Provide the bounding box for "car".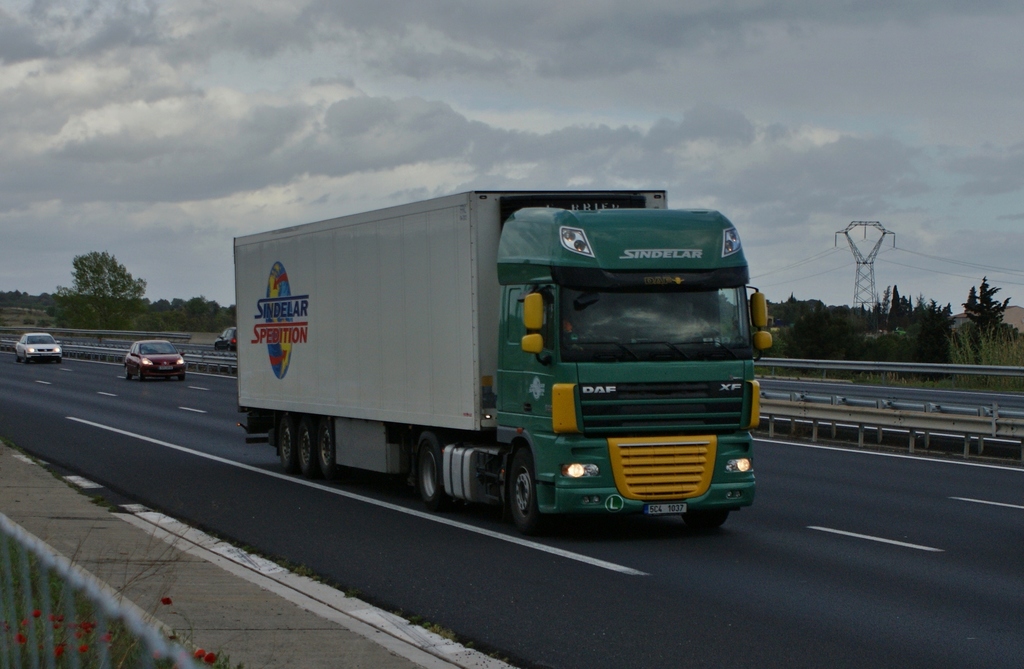
crop(120, 335, 188, 376).
